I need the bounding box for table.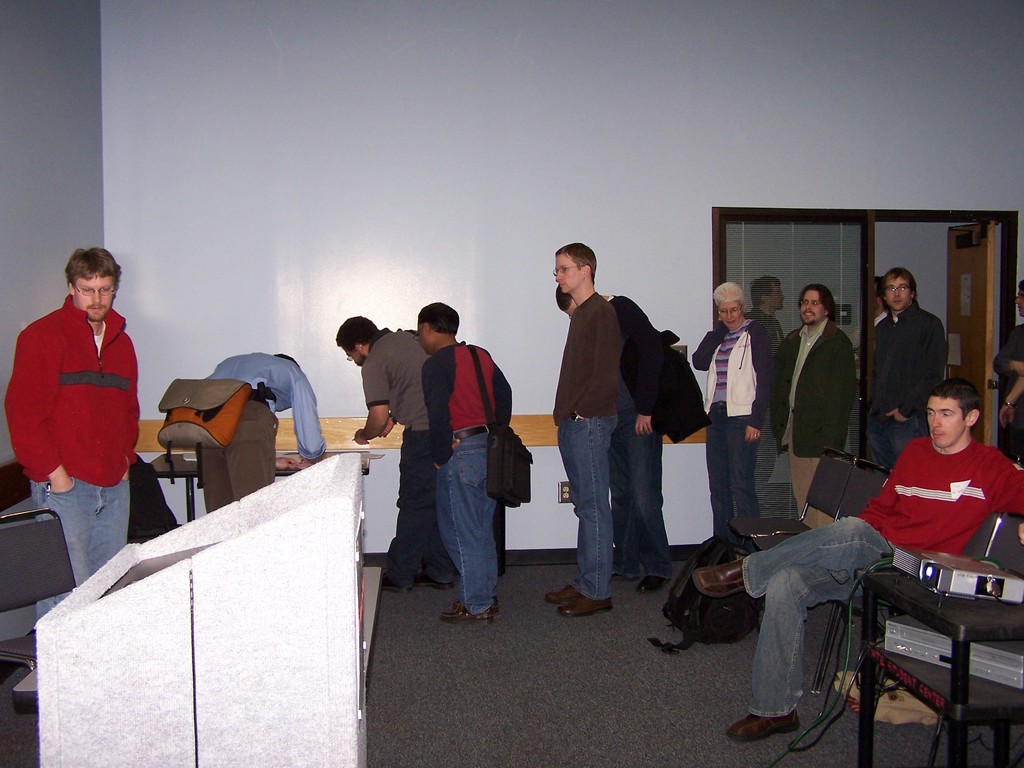
Here it is: (857, 557, 1023, 767).
